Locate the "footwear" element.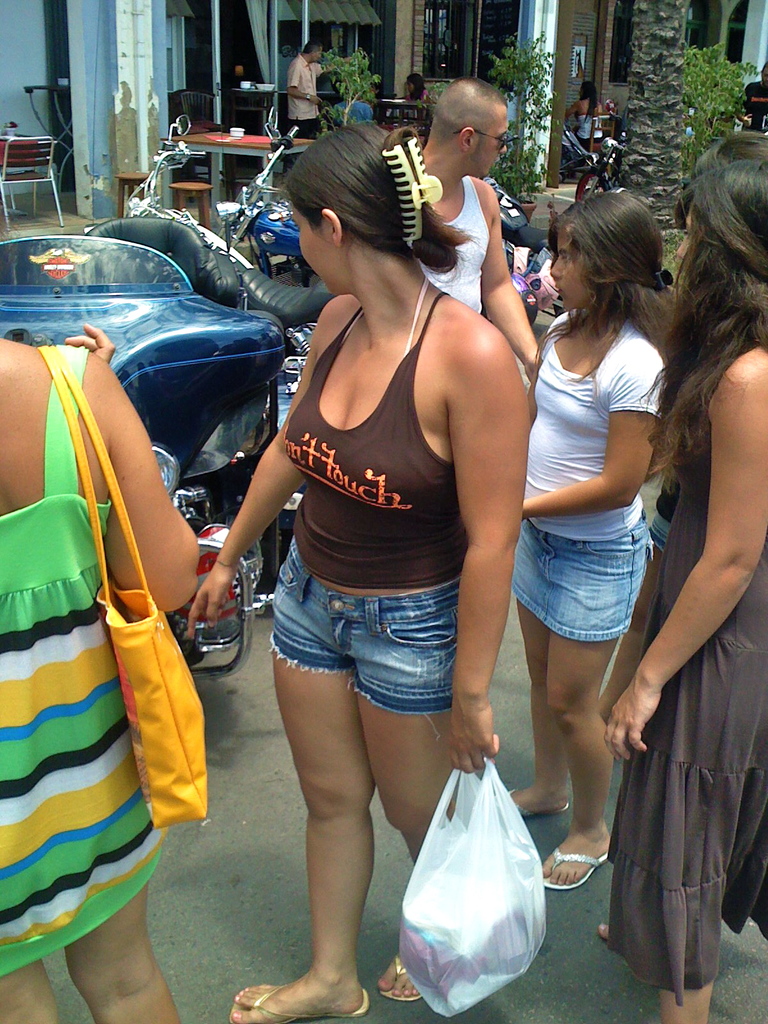
Element bbox: <bbox>544, 850, 609, 890</bbox>.
